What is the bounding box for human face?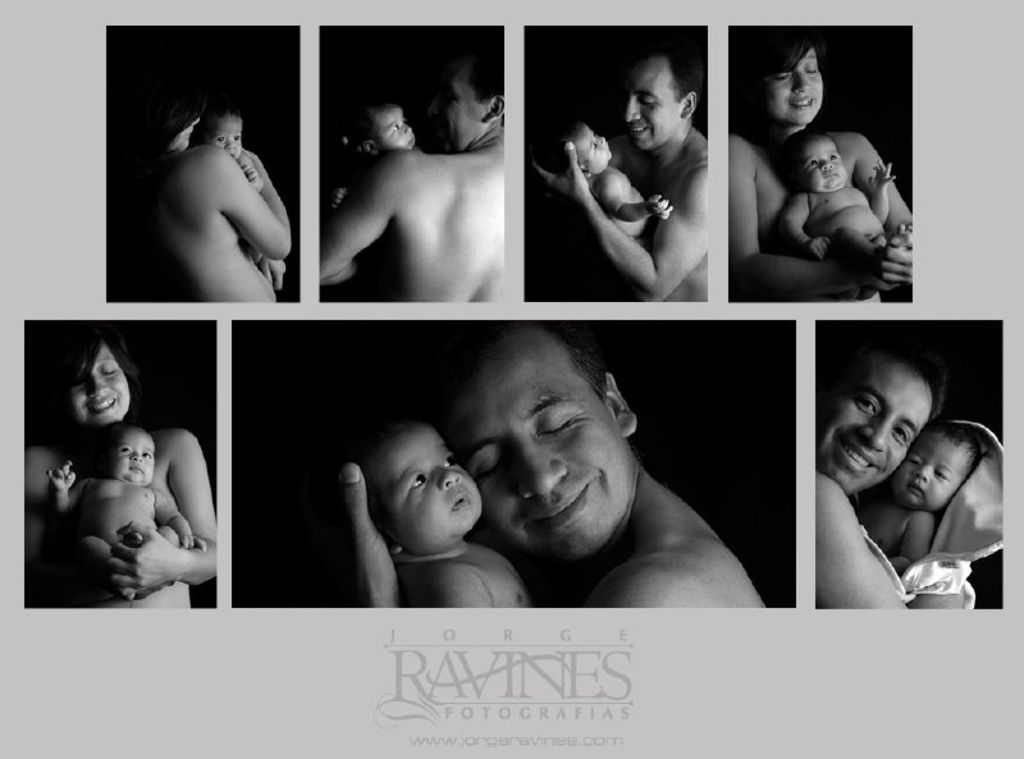
detection(114, 430, 156, 484).
